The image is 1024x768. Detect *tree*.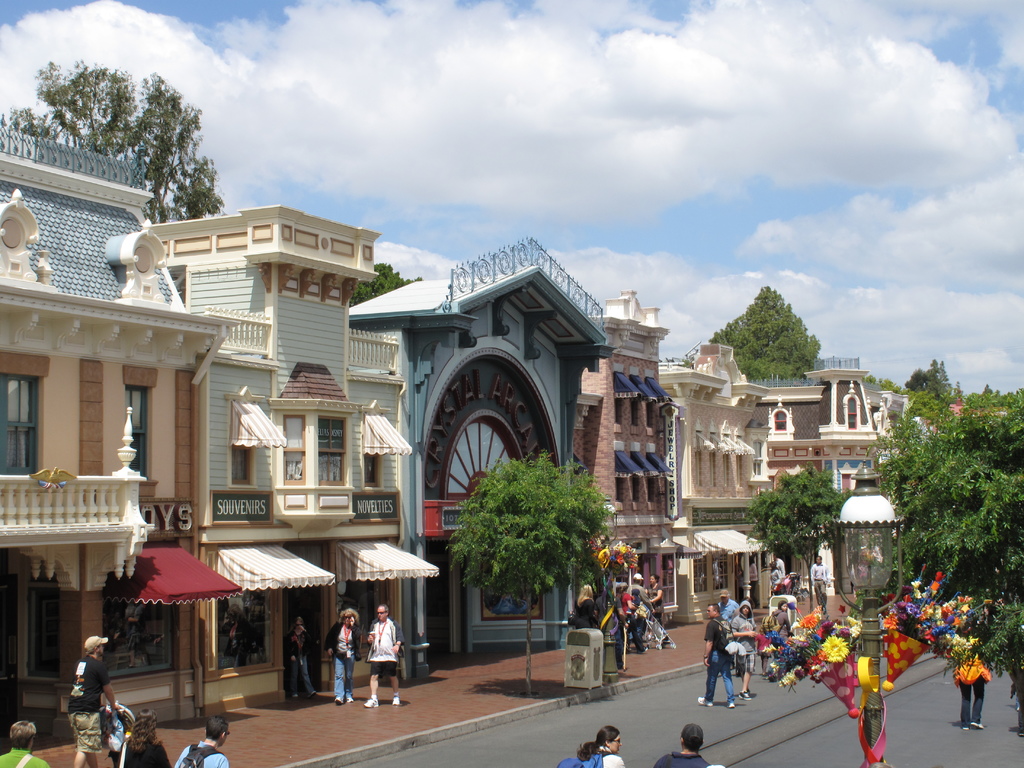
Detection: [x1=747, y1=470, x2=845, y2=610].
